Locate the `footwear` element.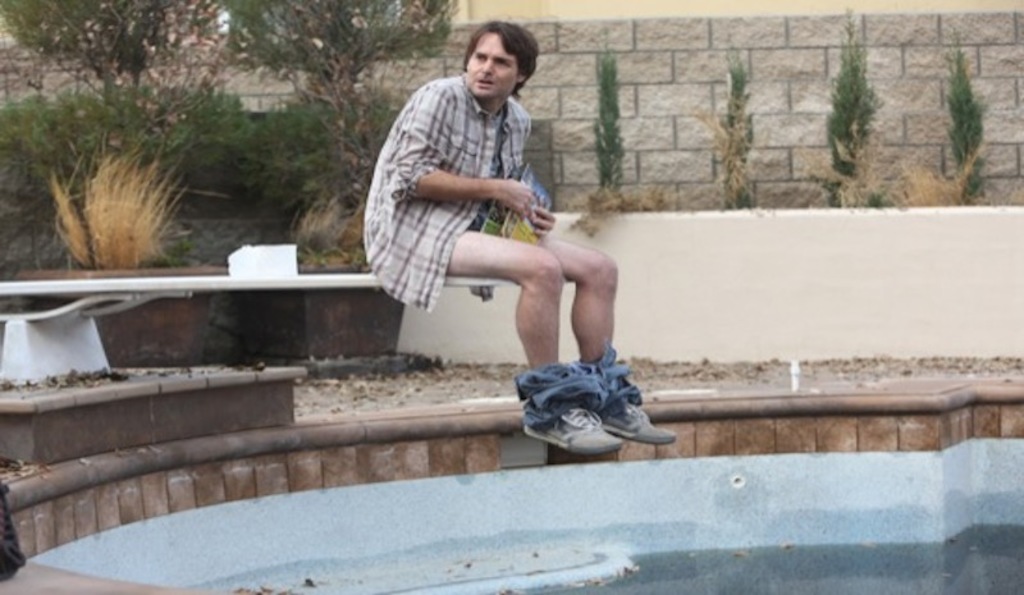
Element bbox: <box>520,397,626,458</box>.
